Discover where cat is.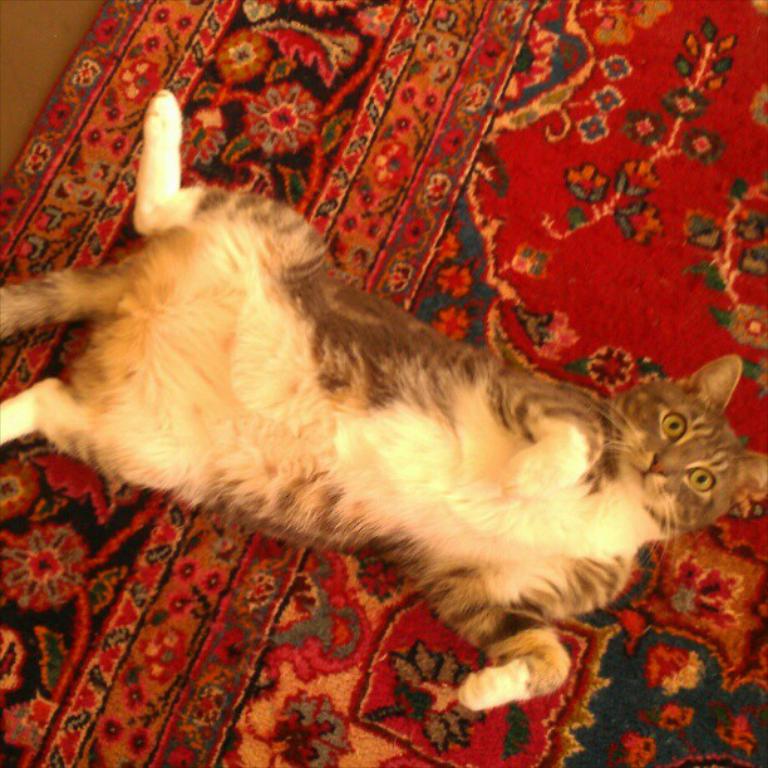
Discovered at bbox=(0, 89, 767, 708).
